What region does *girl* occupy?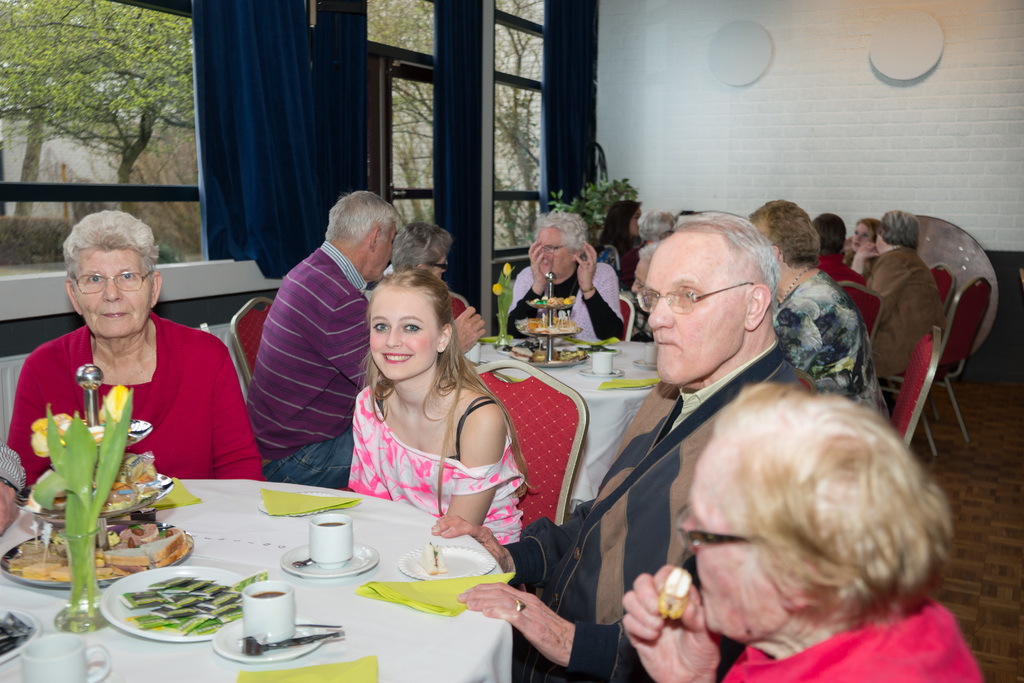
x1=343 y1=274 x2=527 y2=572.
